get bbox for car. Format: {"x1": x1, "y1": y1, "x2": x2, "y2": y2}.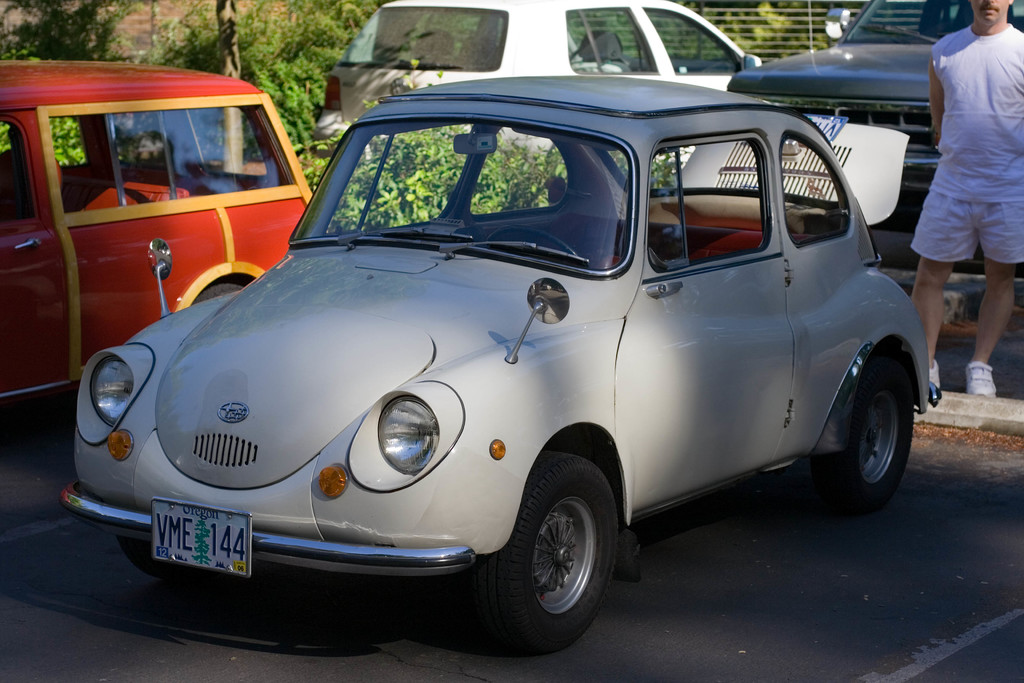
{"x1": 65, "y1": 78, "x2": 937, "y2": 659}.
